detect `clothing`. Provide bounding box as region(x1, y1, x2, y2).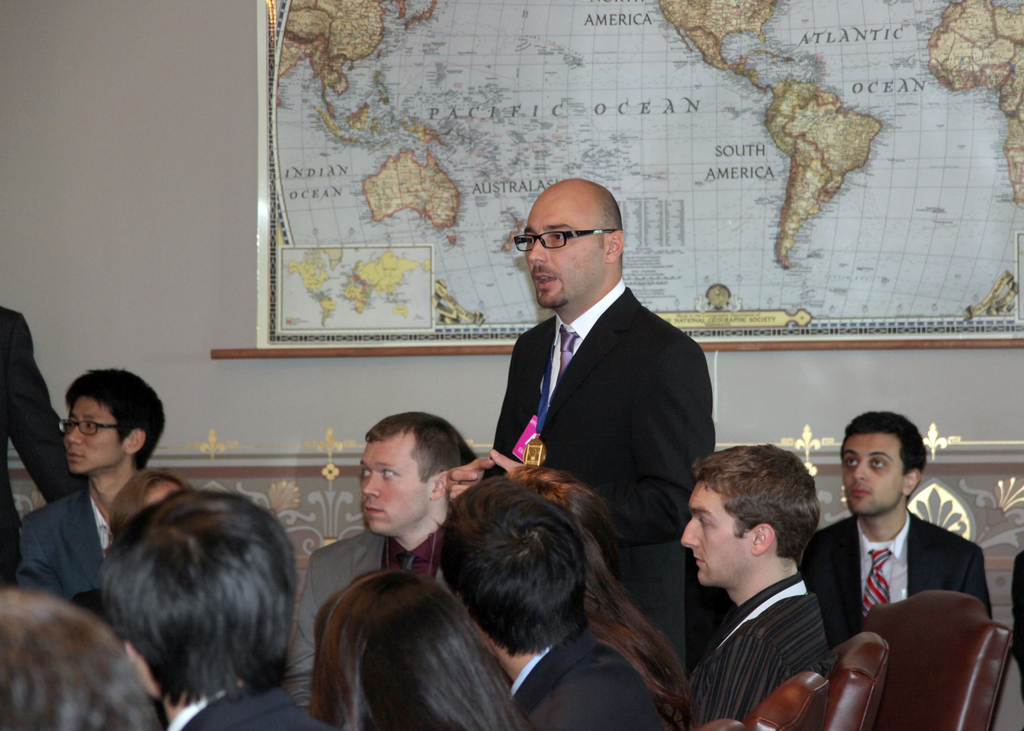
region(0, 298, 81, 583).
